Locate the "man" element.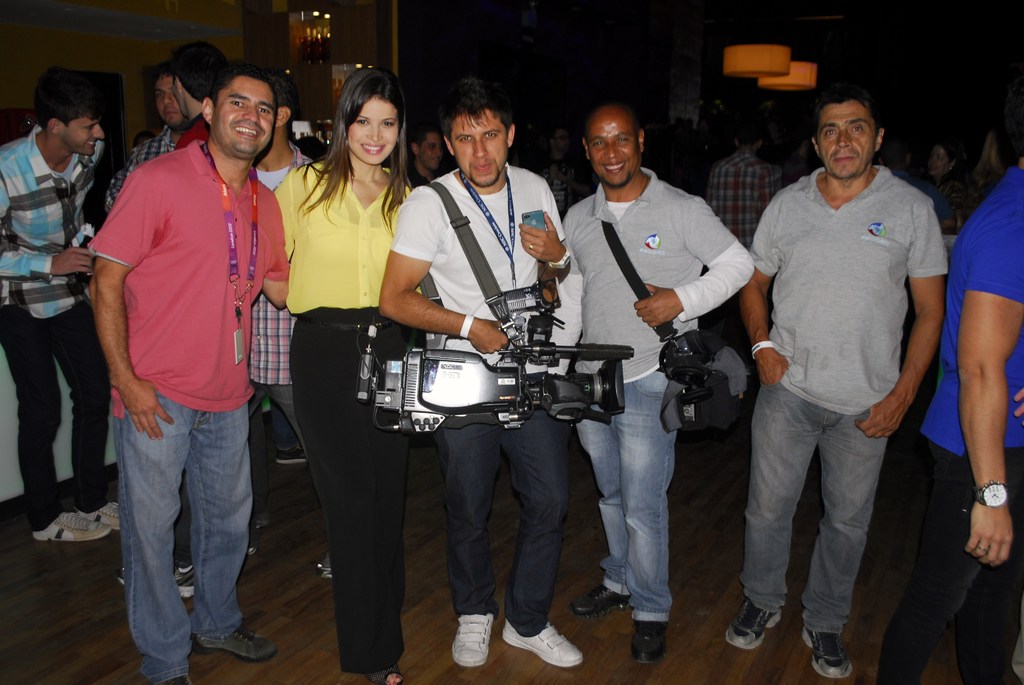
Element bbox: bbox=[376, 79, 583, 671].
